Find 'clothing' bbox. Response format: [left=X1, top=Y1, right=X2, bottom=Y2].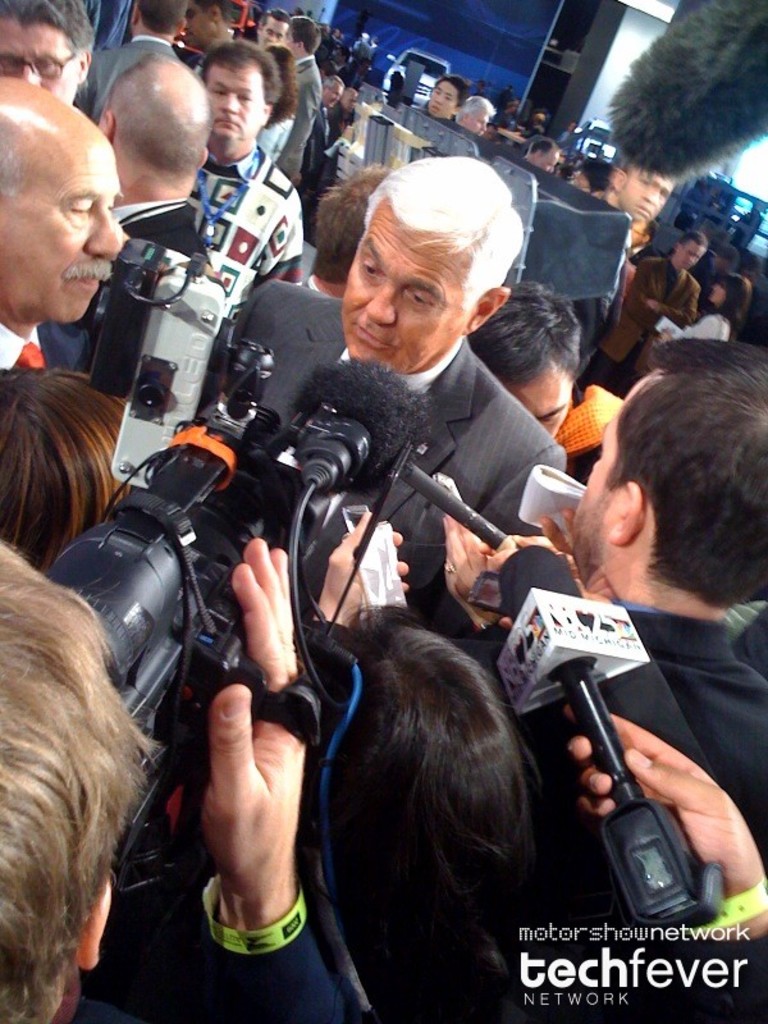
[left=0, top=0, right=764, bottom=1023].
